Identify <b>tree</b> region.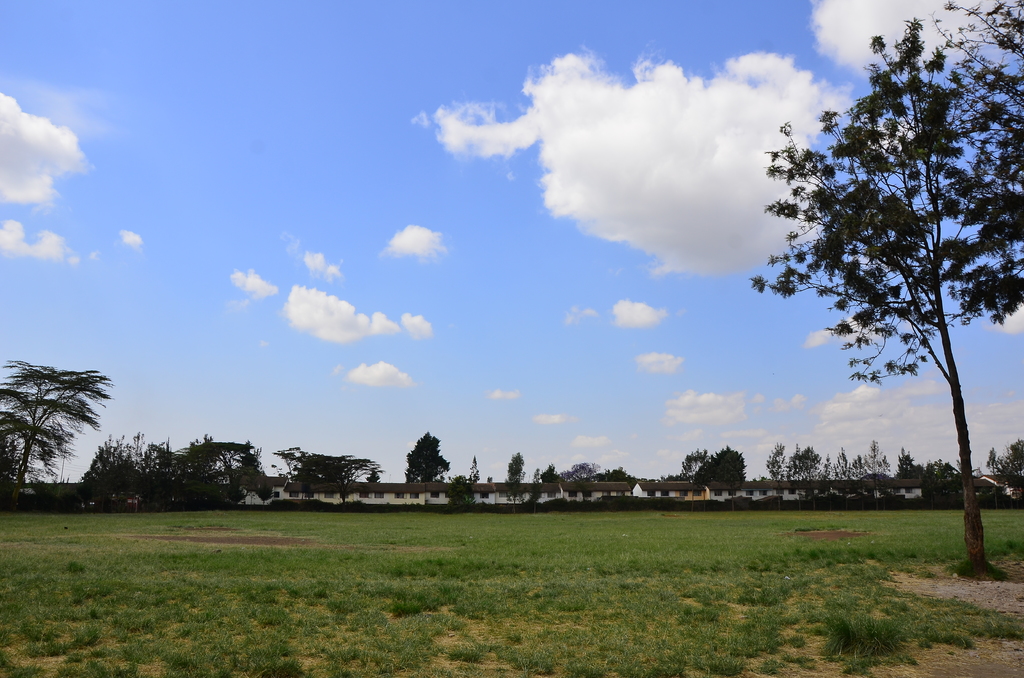
Region: [left=501, top=449, right=525, bottom=505].
